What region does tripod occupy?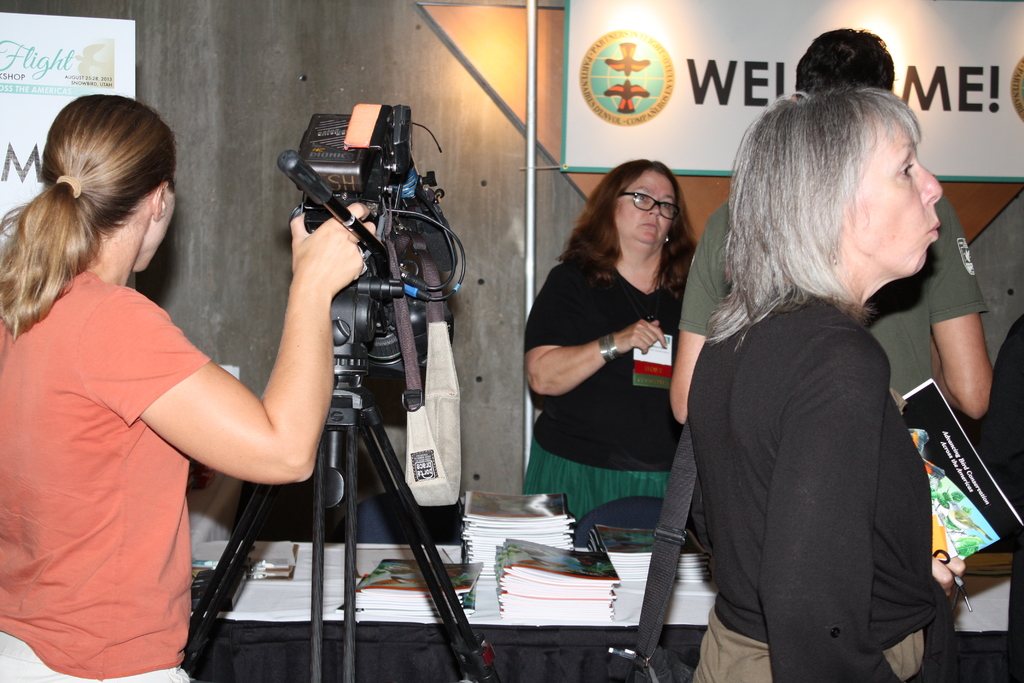
<region>184, 148, 499, 682</region>.
